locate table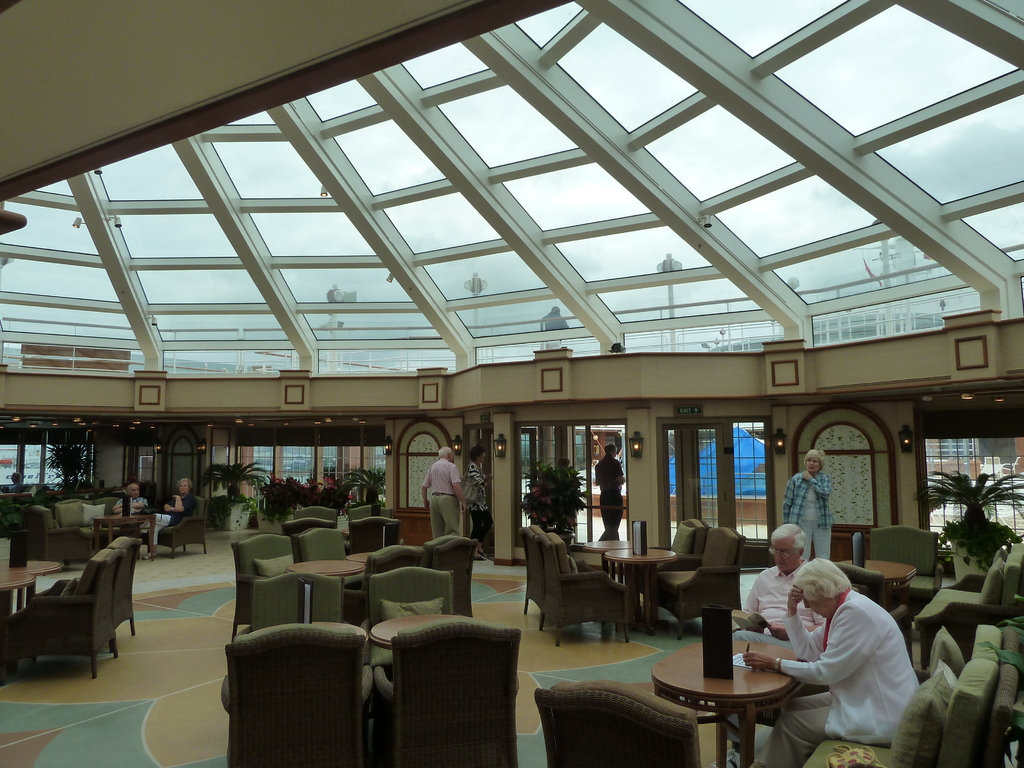
x1=367 y1=613 x2=471 y2=651
